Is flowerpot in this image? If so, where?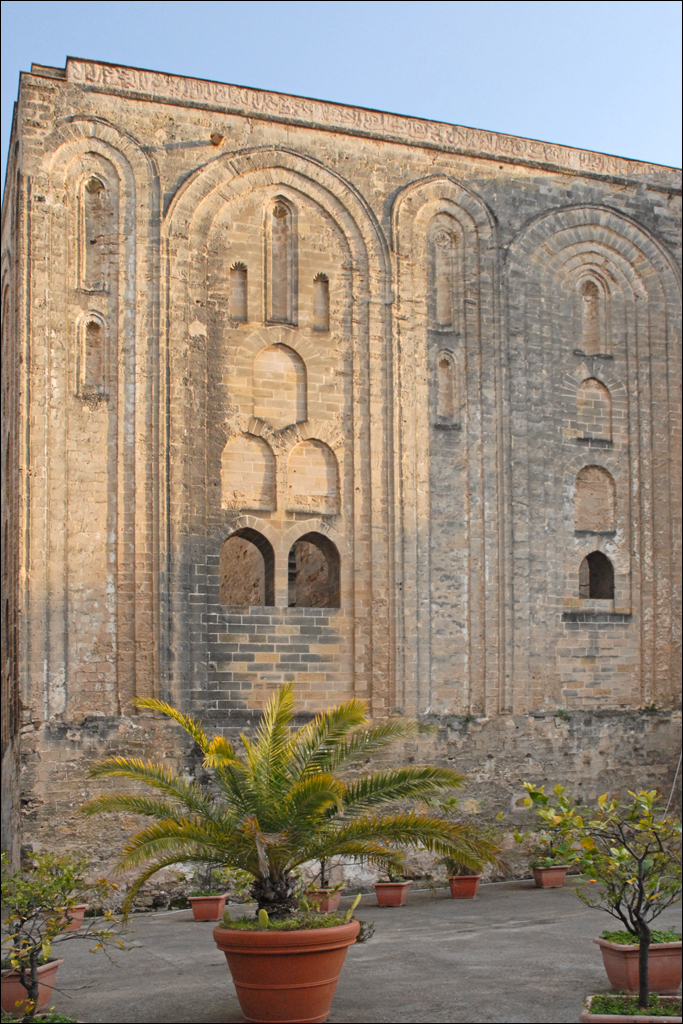
Yes, at detection(207, 910, 363, 1013).
